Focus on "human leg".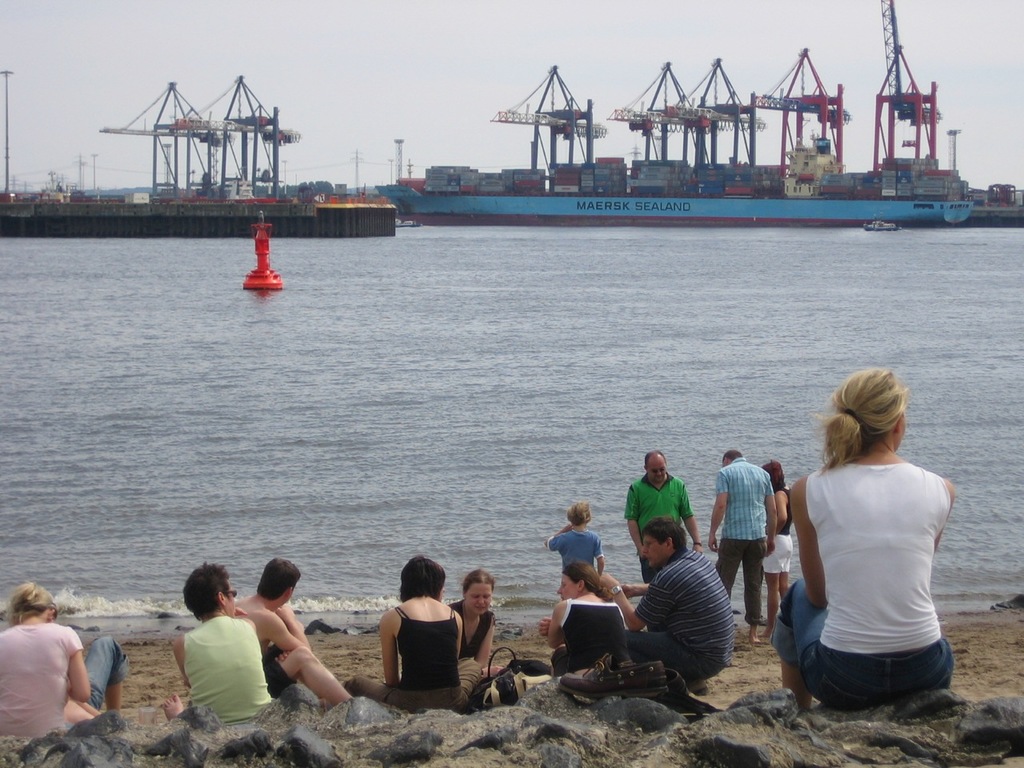
Focused at left=763, top=533, right=787, bottom=622.
